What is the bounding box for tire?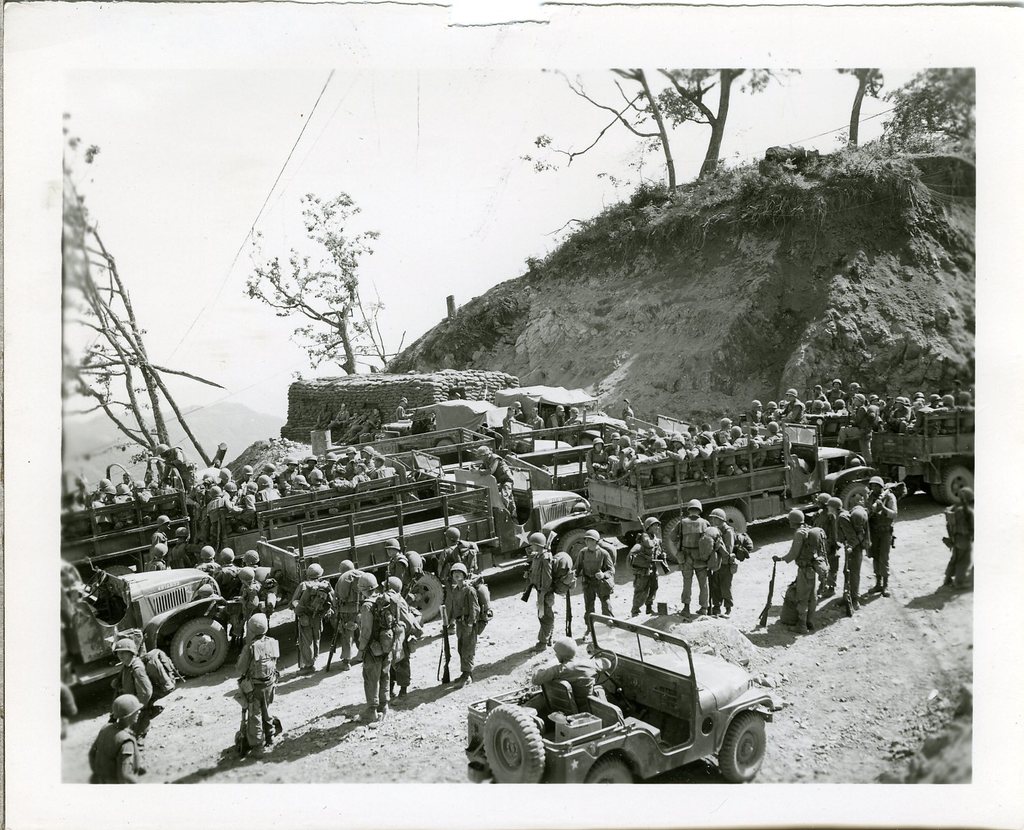
(607, 420, 627, 431).
